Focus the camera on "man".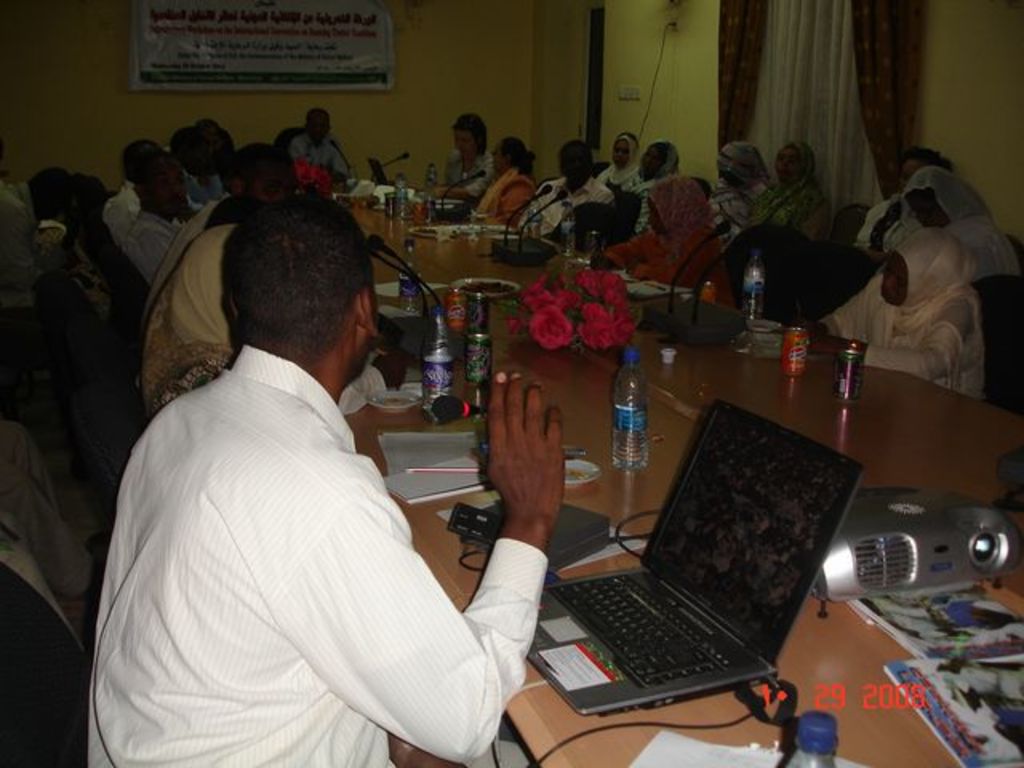
Focus region: crop(90, 152, 534, 766).
